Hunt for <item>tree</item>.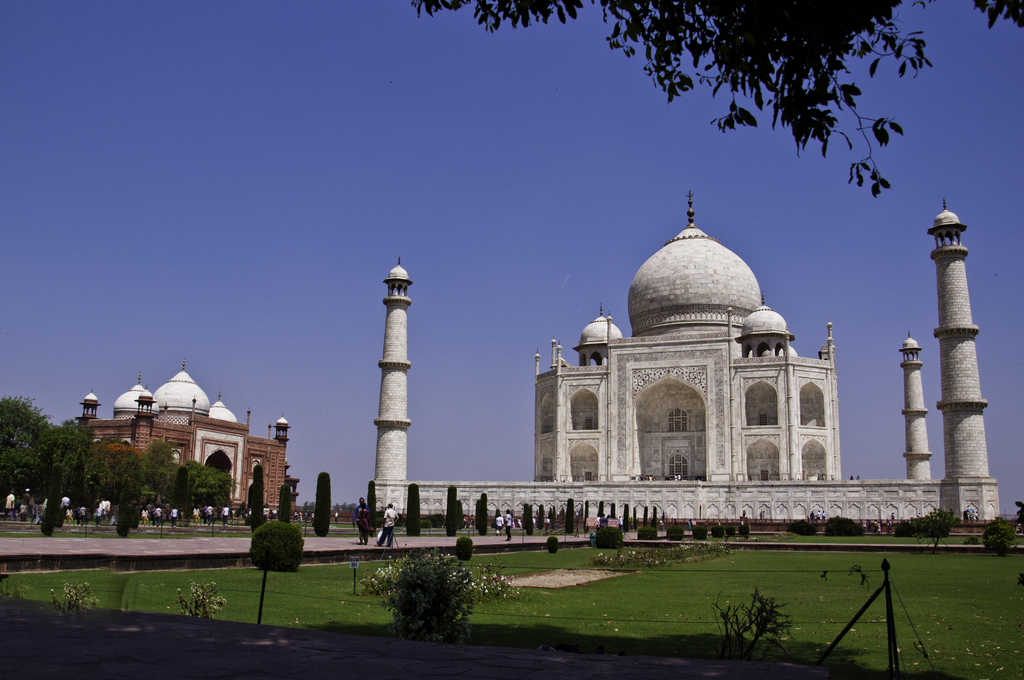
Hunted down at box=[716, 592, 831, 670].
